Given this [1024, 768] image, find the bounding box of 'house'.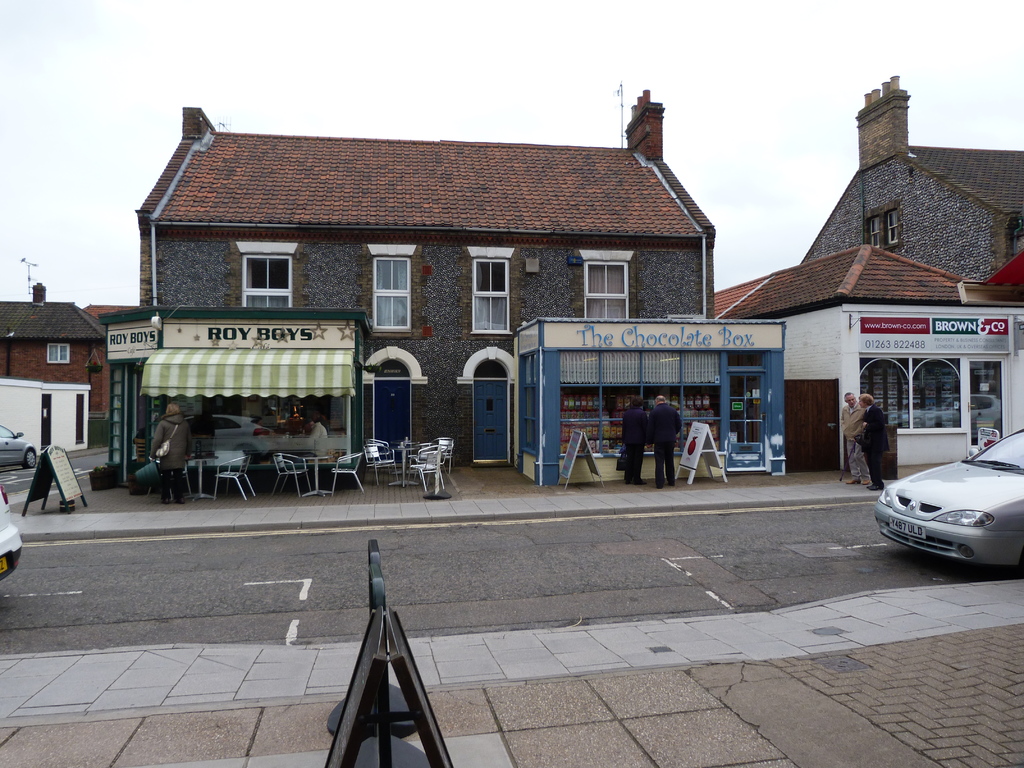
region(697, 233, 1016, 483).
